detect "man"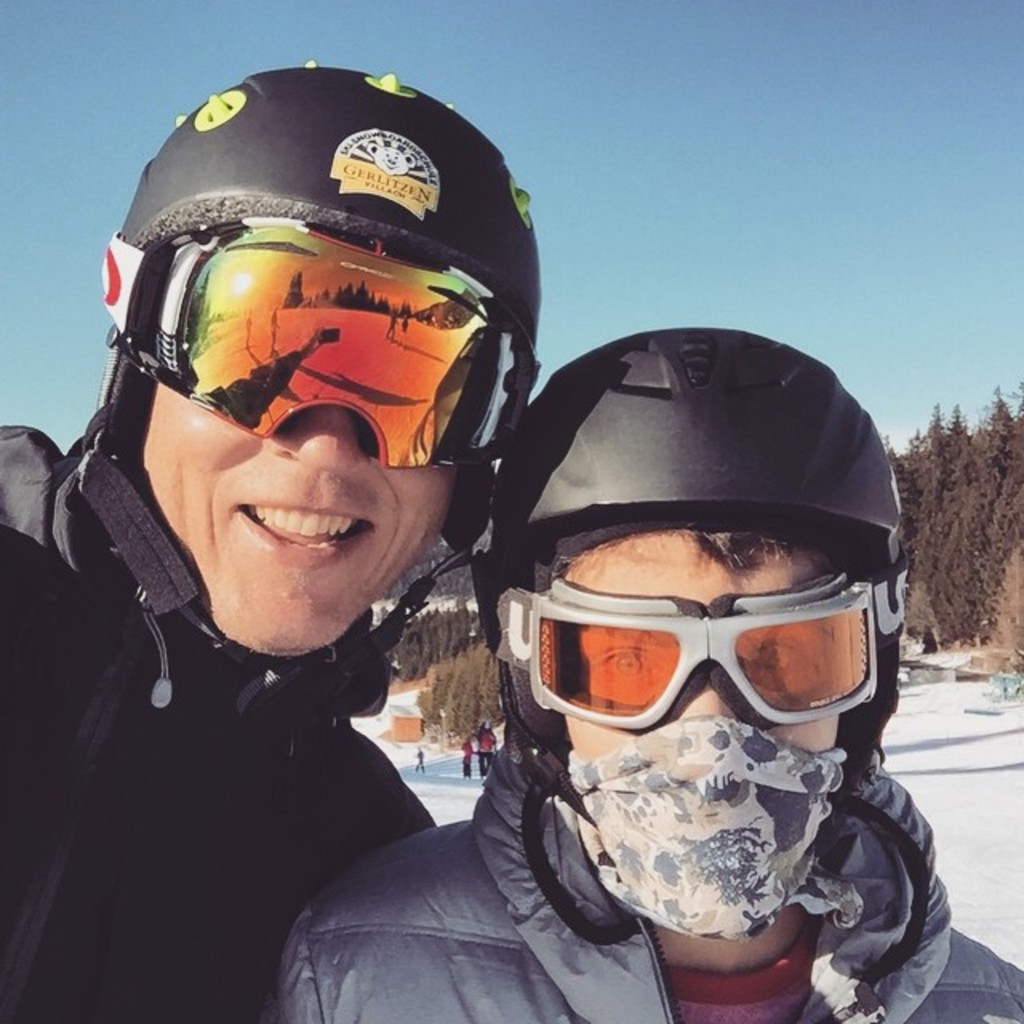
(0,66,549,1022)
